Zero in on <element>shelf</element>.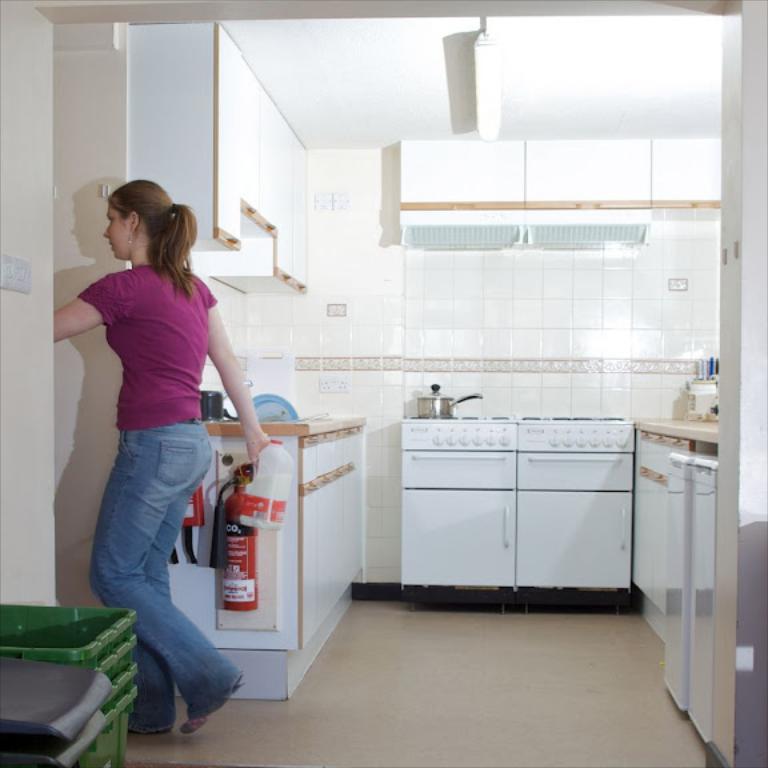
Zeroed in: select_region(395, 140, 524, 245).
